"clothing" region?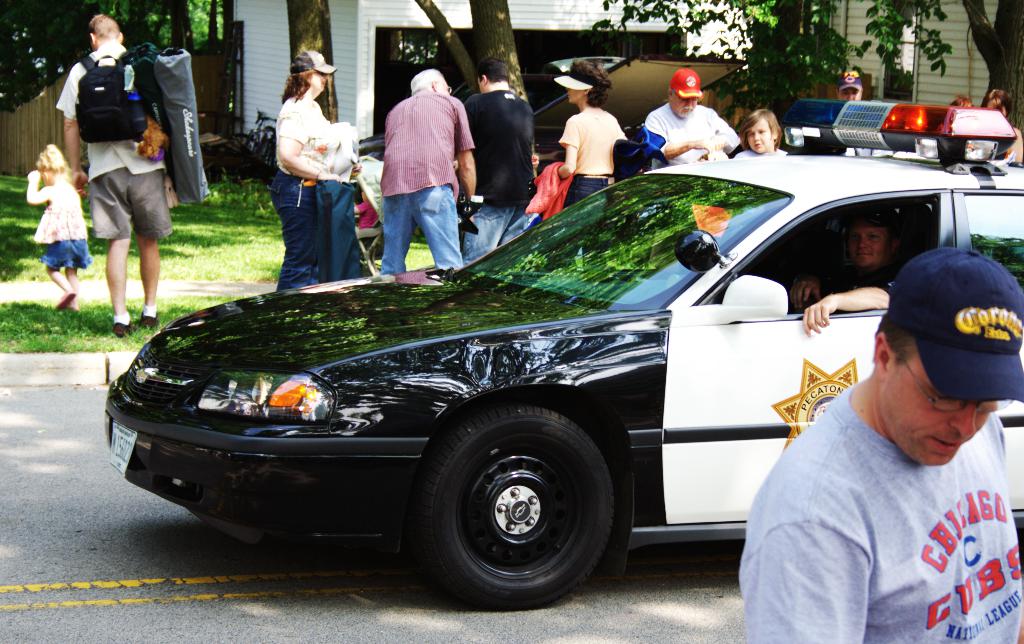
Rect(371, 52, 469, 264)
